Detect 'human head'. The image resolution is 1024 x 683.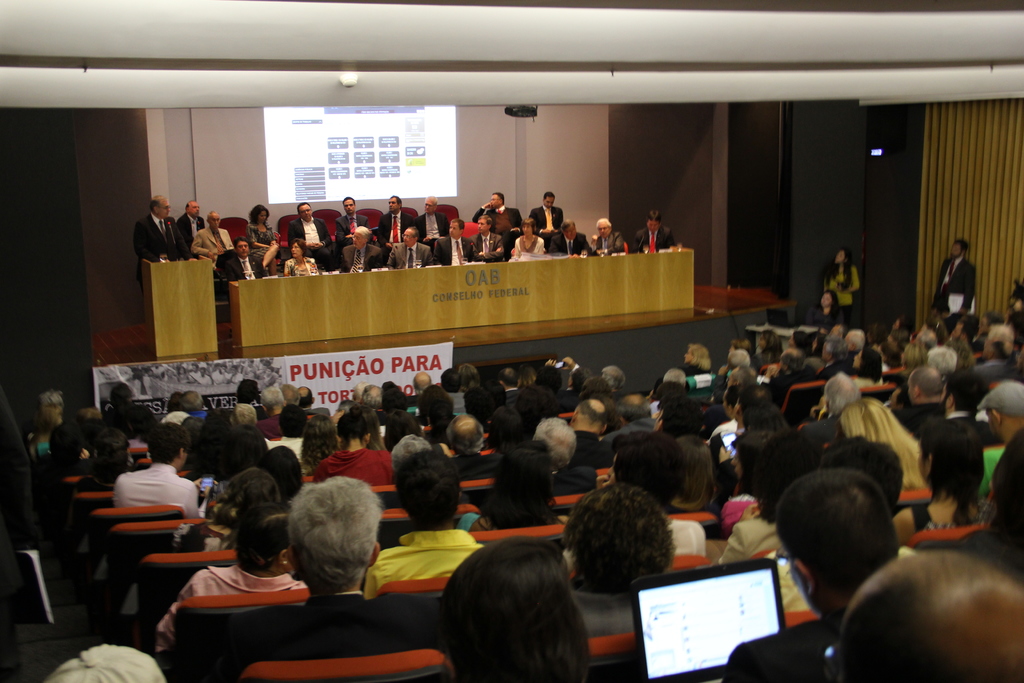
{"left": 186, "top": 201, "right": 201, "bottom": 217}.
